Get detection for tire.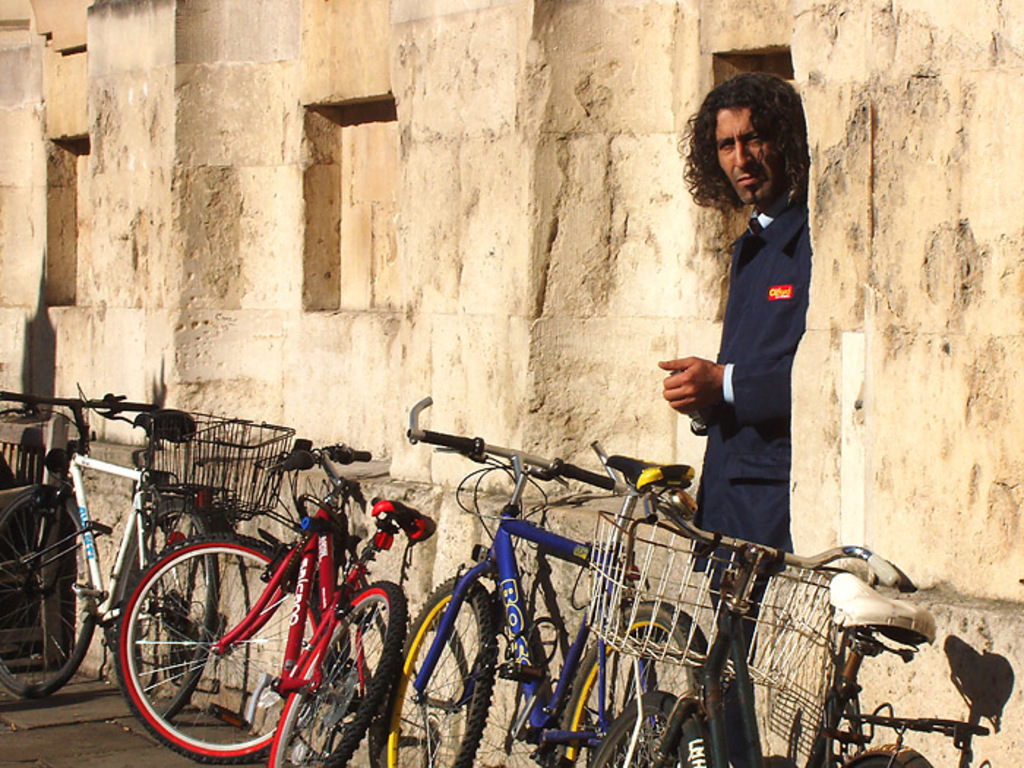
Detection: bbox(851, 753, 922, 767).
